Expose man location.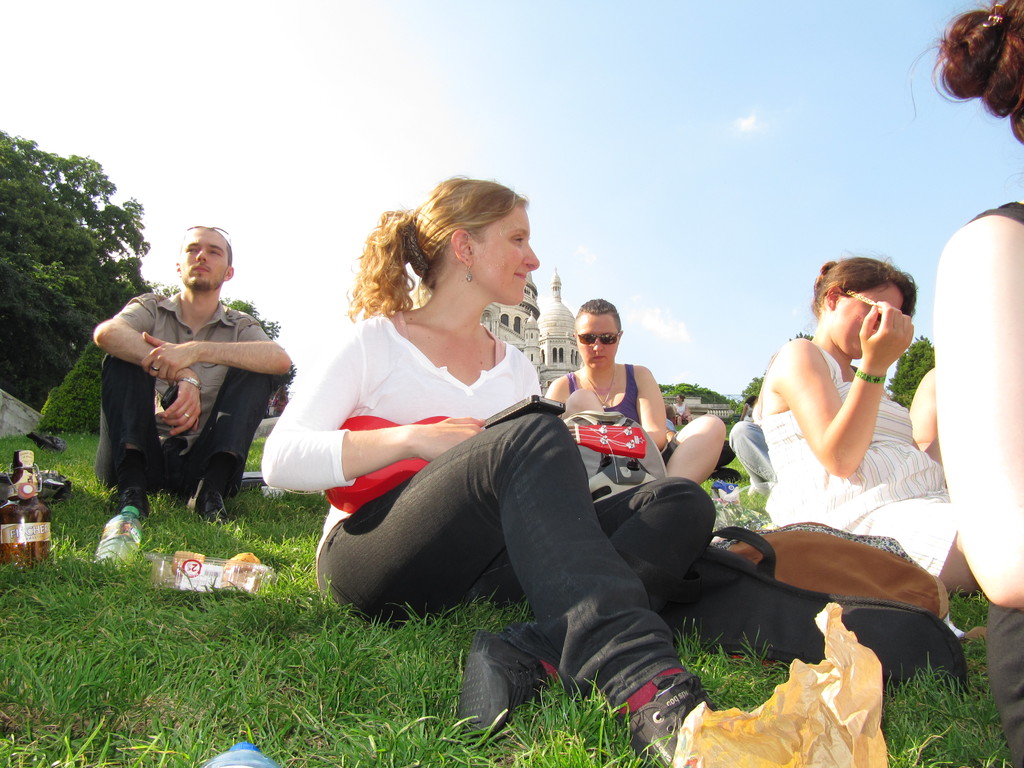
Exposed at x1=93, y1=237, x2=289, y2=531.
